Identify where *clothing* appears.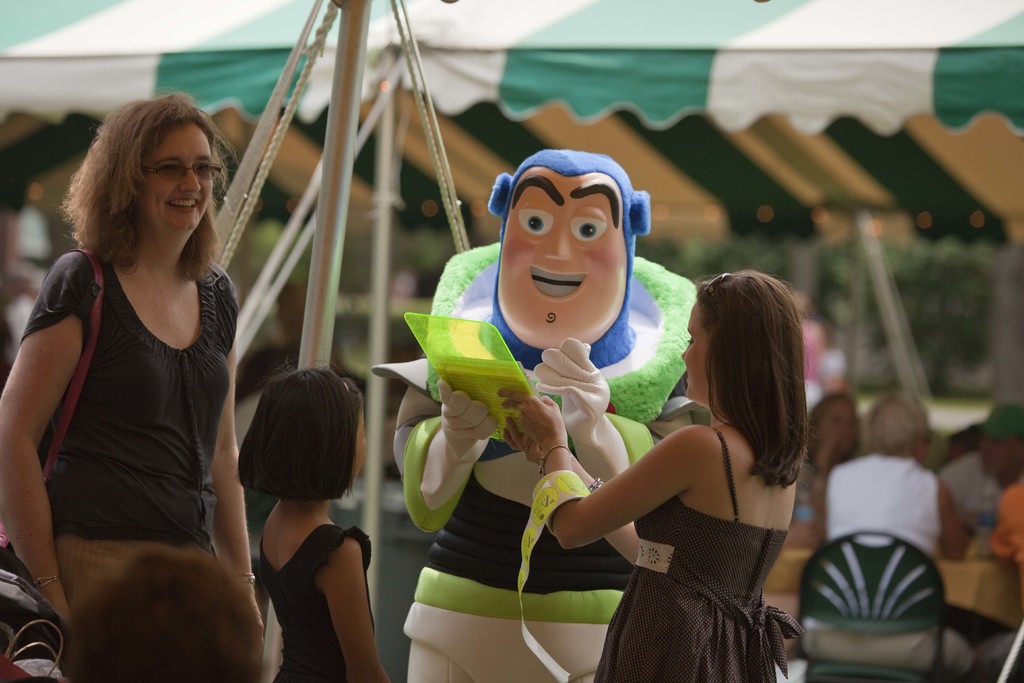
Appears at 807, 443, 966, 680.
